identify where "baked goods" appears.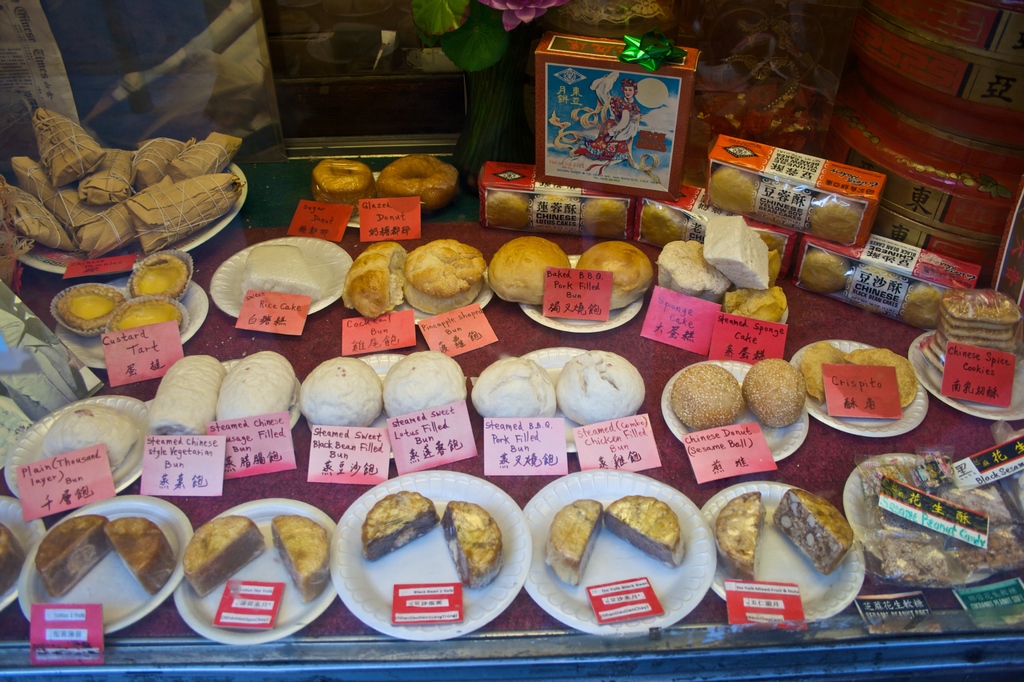
Appears at <region>33, 516, 107, 598</region>.
